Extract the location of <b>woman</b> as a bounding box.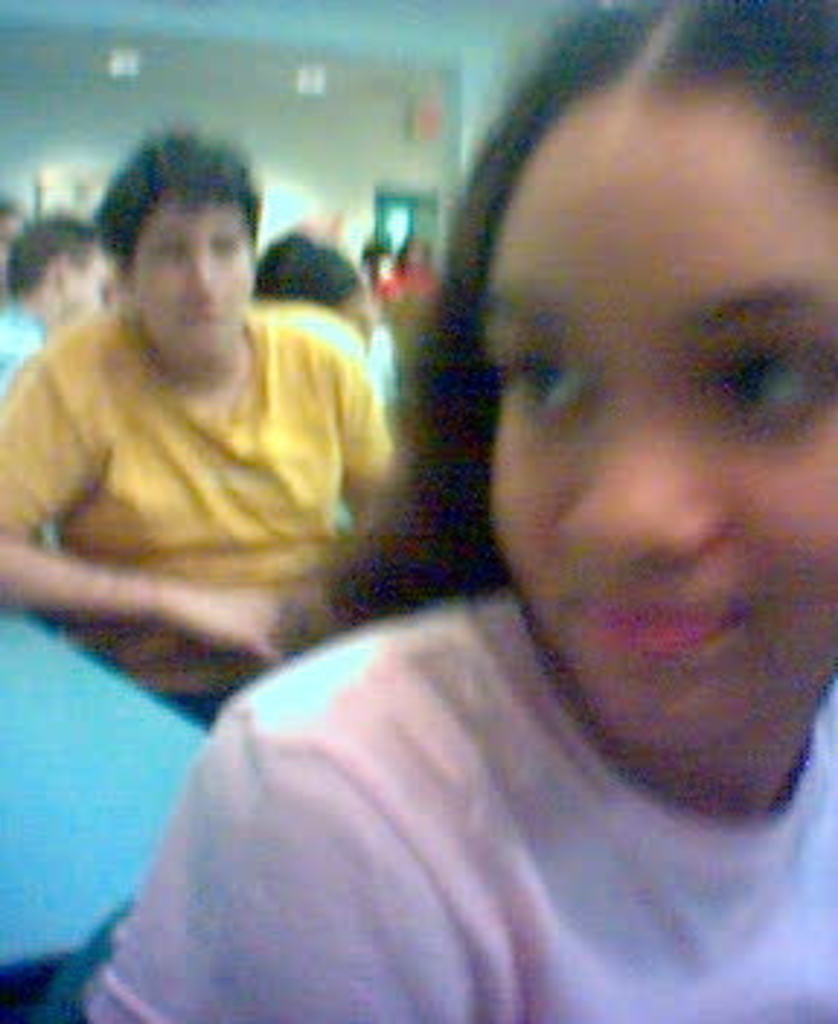
box=[0, 131, 404, 730].
